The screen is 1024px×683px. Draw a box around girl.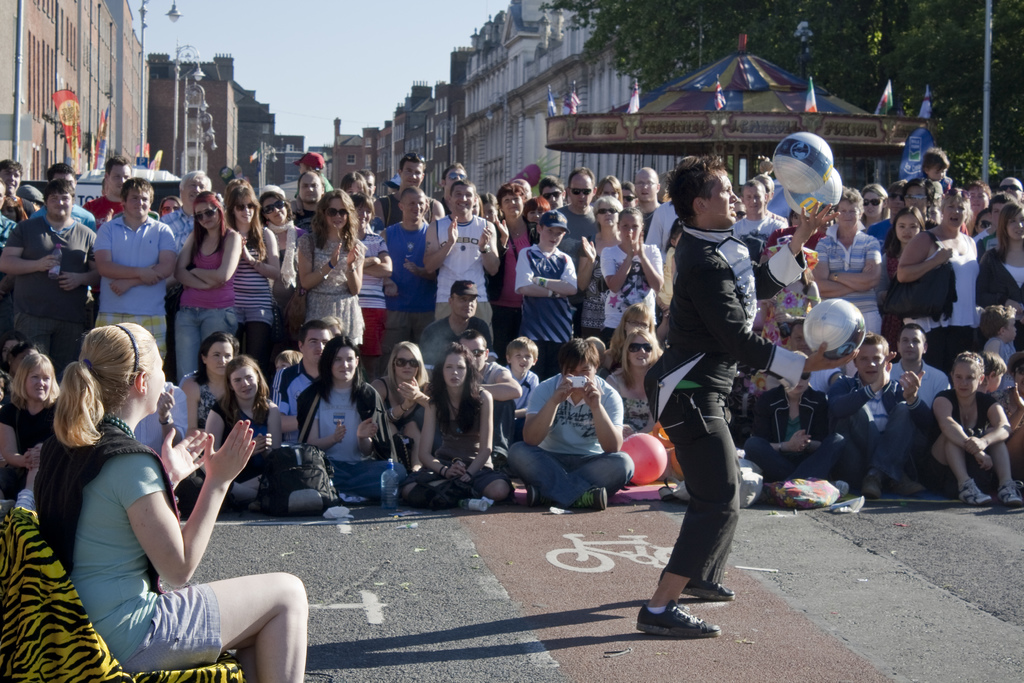
[x1=598, y1=208, x2=664, y2=349].
